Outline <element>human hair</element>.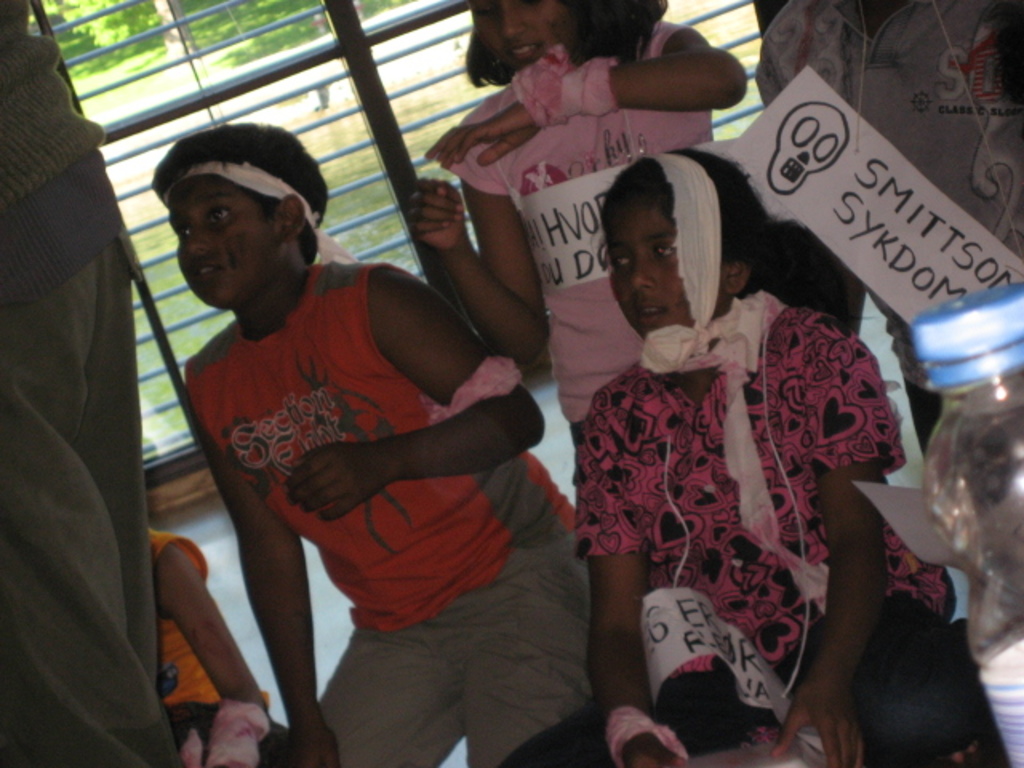
Outline: bbox=[464, 0, 670, 96].
